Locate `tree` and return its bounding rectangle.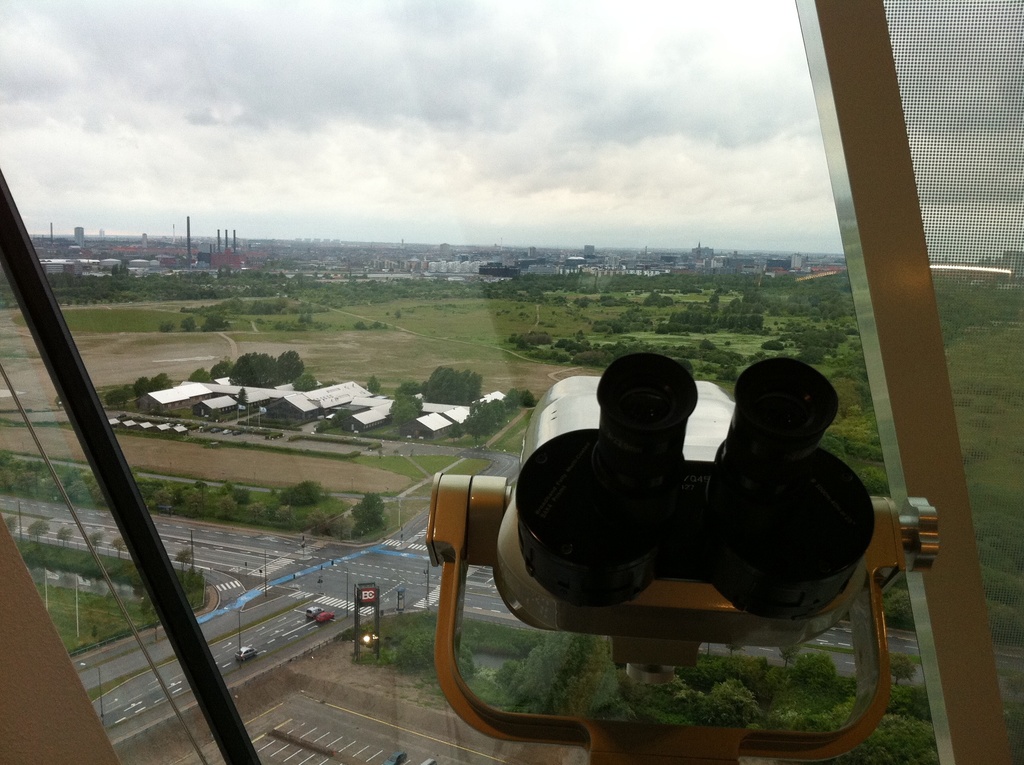
[left=791, top=650, right=837, bottom=678].
